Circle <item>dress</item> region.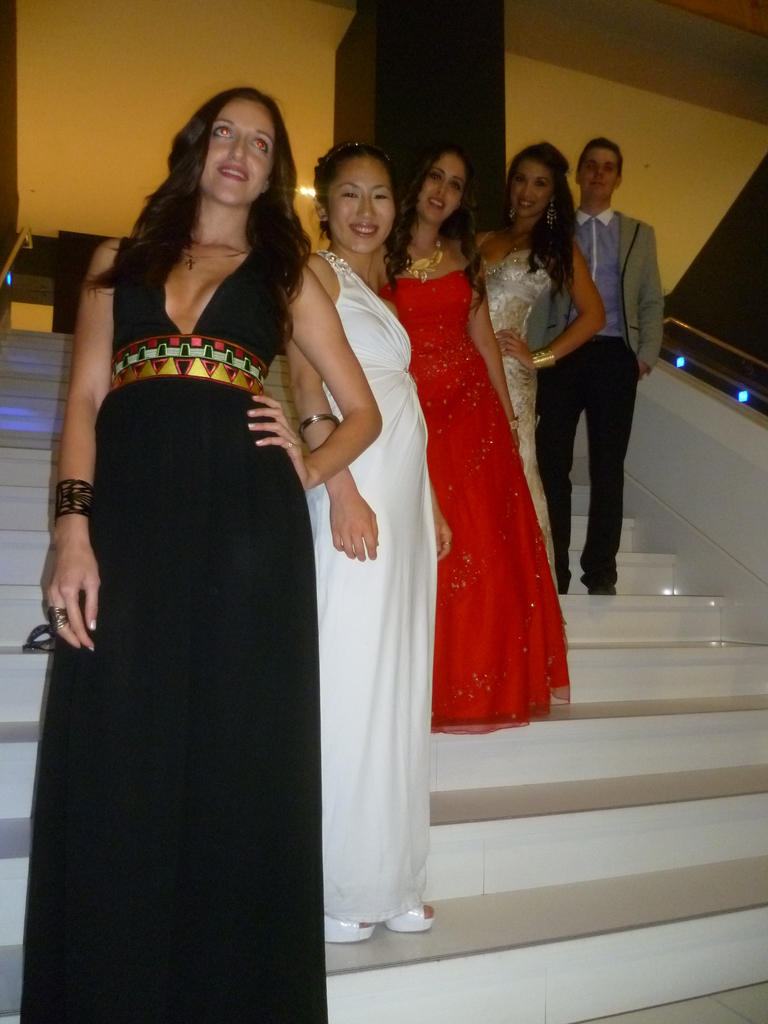
Region: [x1=365, y1=237, x2=570, y2=729].
